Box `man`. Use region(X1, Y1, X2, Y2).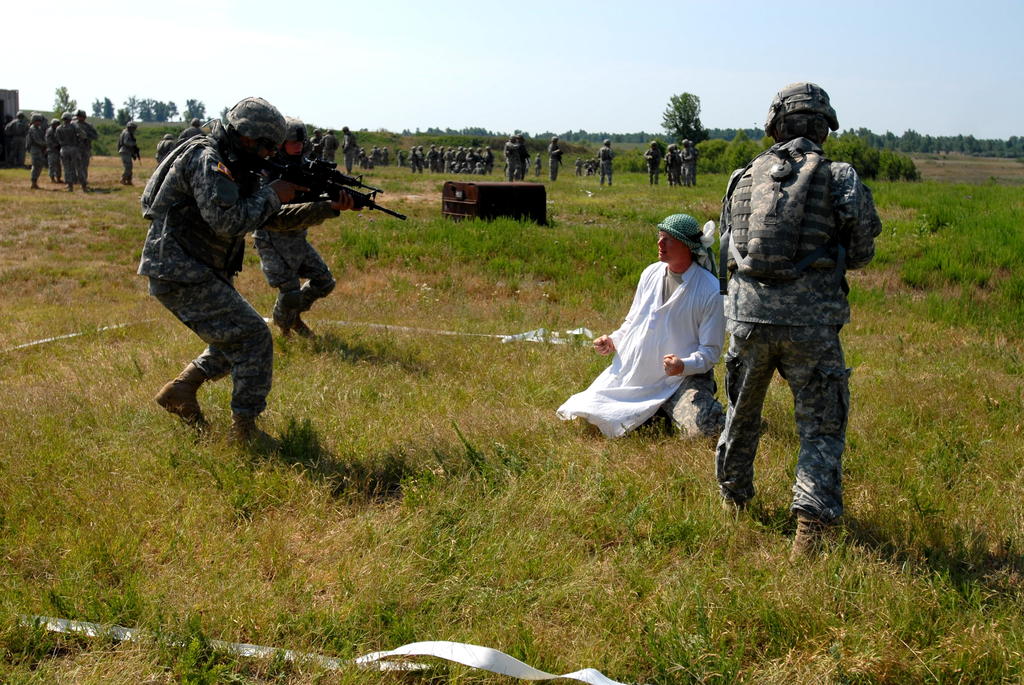
region(680, 136, 701, 185).
